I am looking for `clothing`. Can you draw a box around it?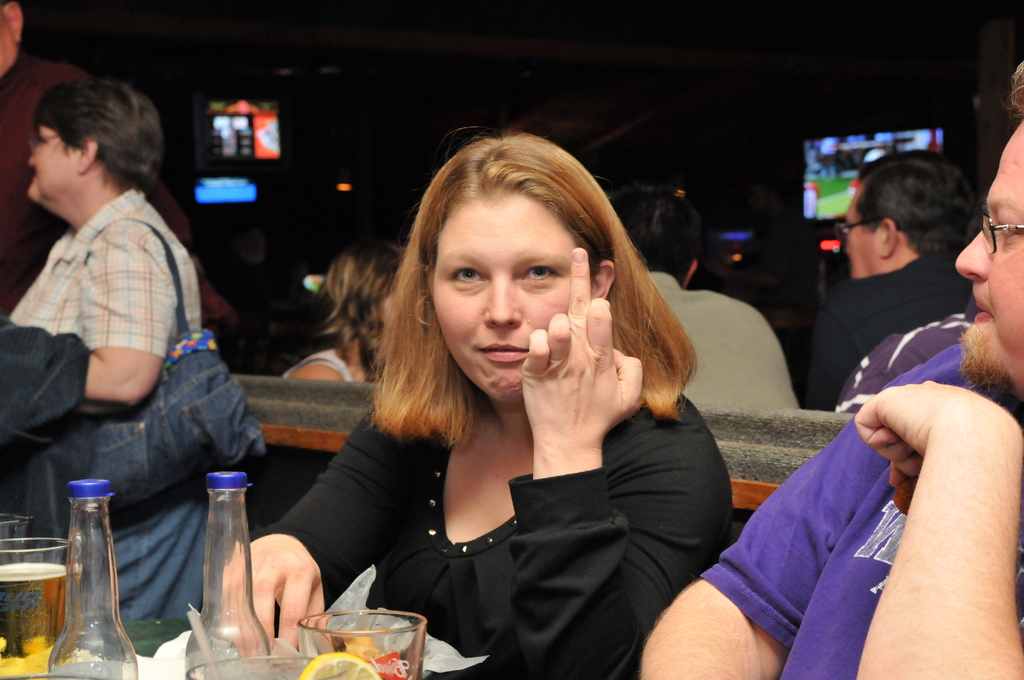
Sure, the bounding box is box=[4, 199, 248, 634].
